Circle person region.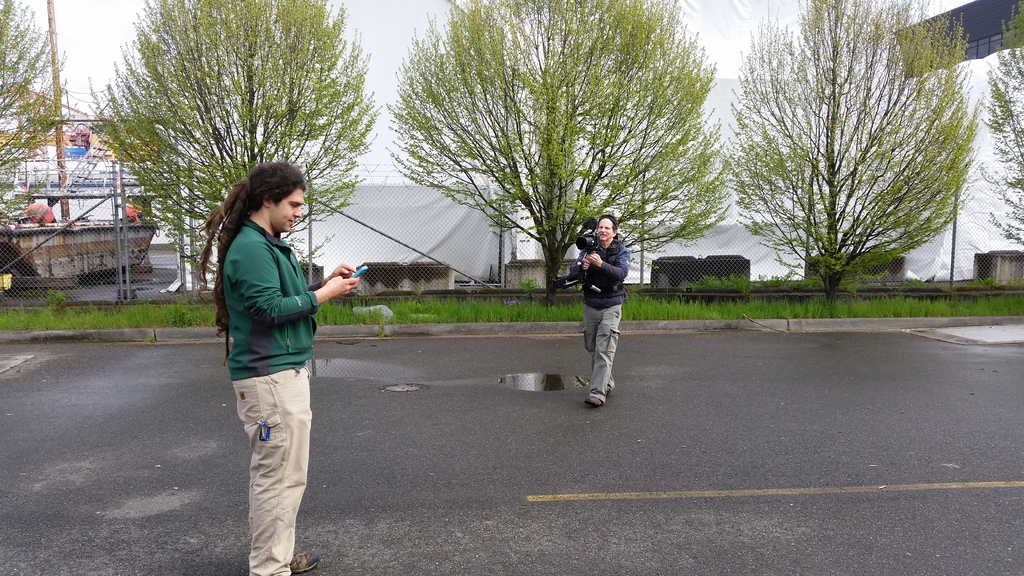
Region: 572 207 637 411.
